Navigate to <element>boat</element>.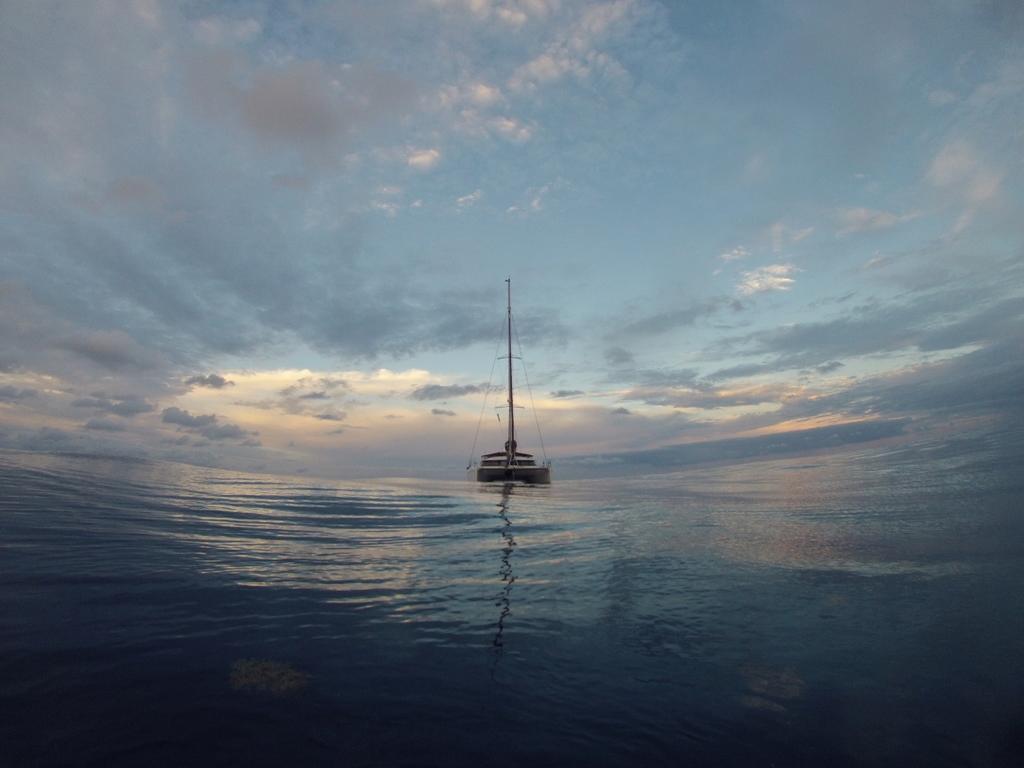
Navigation target: [x1=465, y1=279, x2=551, y2=485].
